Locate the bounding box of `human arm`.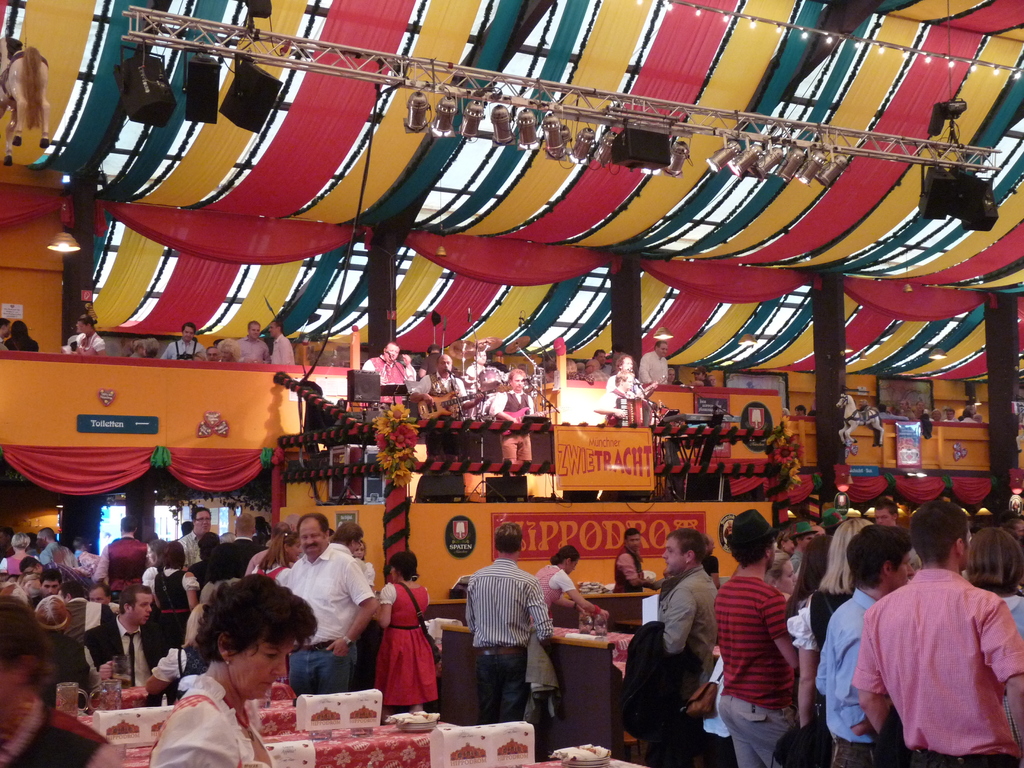
Bounding box: {"left": 527, "top": 577, "right": 556, "bottom": 646}.
